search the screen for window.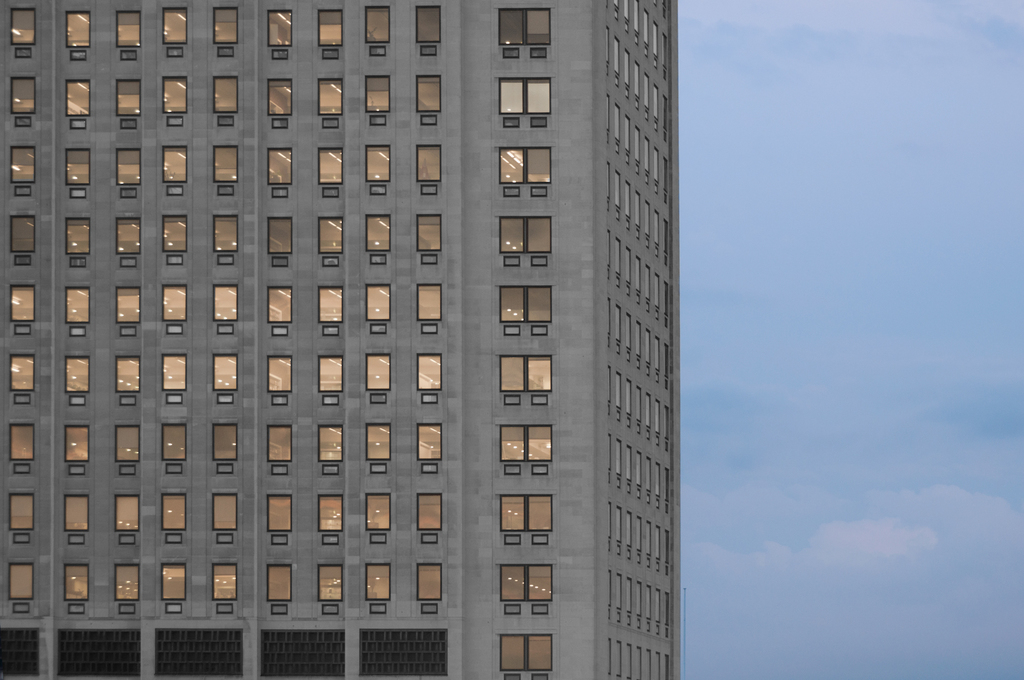
Found at region(112, 495, 138, 539).
